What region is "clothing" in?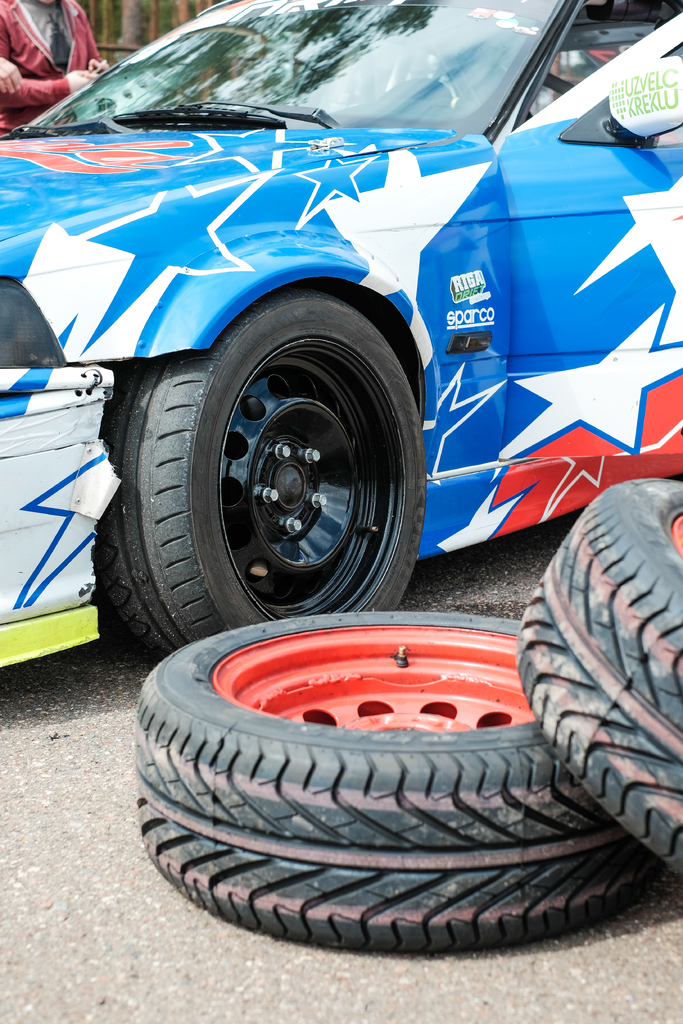
locate(0, 0, 101, 133).
